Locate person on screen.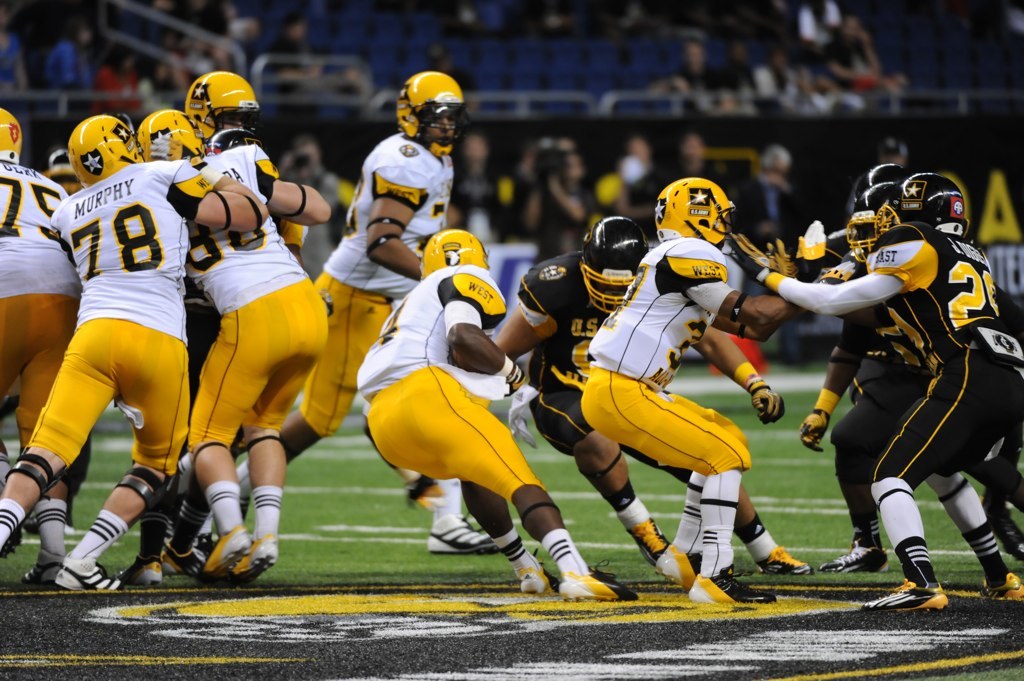
On screen at <box>789,138,999,616</box>.
